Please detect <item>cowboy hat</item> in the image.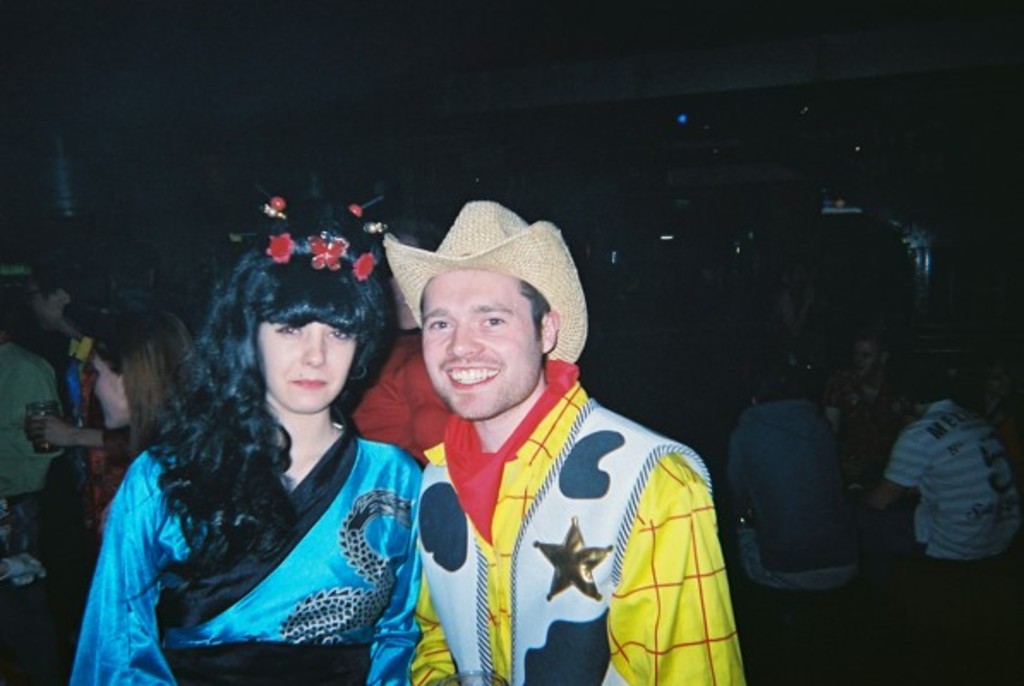
Rect(379, 187, 595, 369).
